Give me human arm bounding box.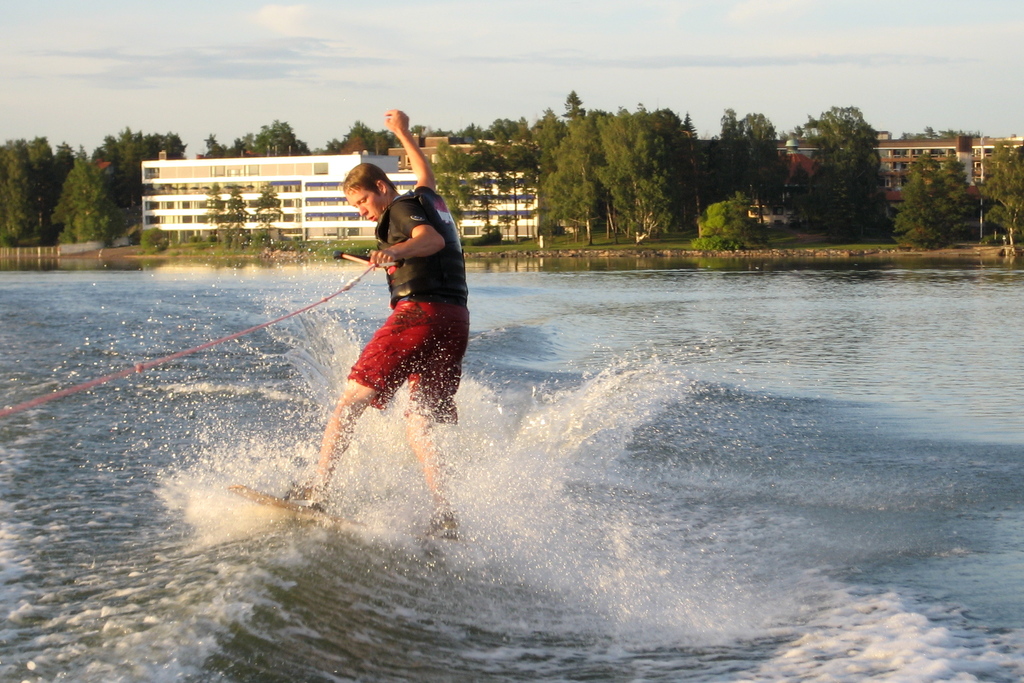
select_region(369, 210, 502, 270).
